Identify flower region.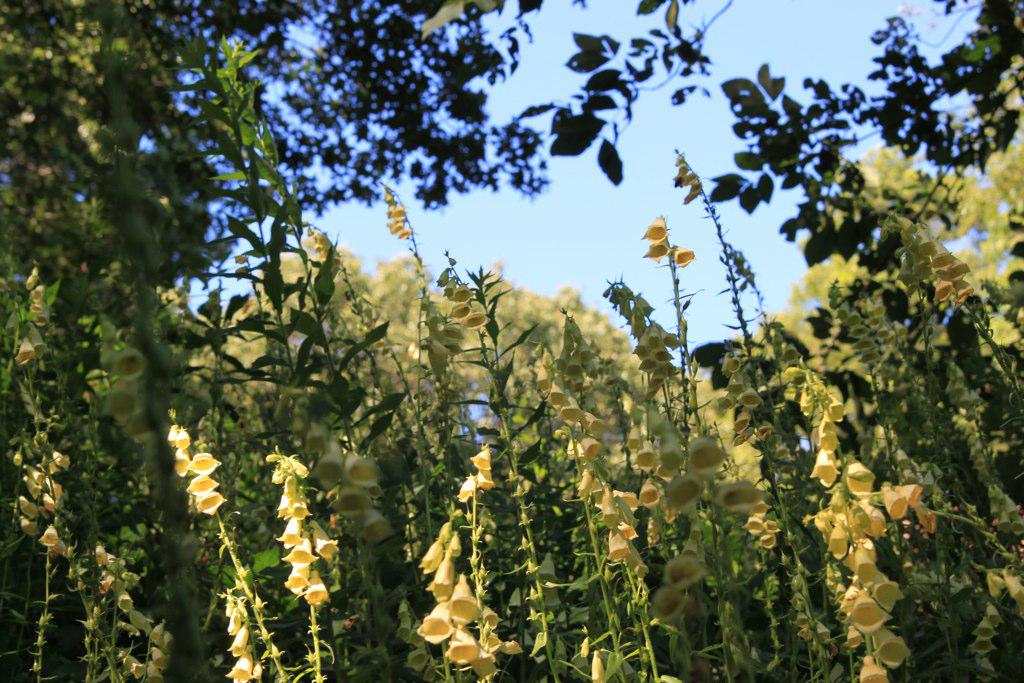
Region: 11:338:35:361.
